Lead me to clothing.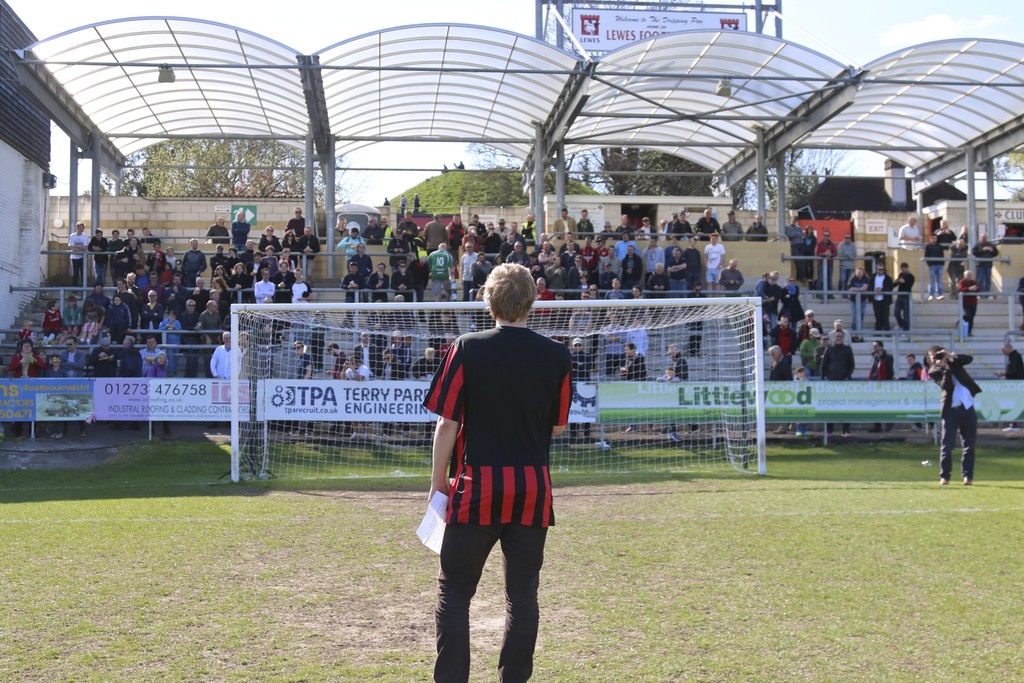
Lead to box=[581, 245, 594, 272].
